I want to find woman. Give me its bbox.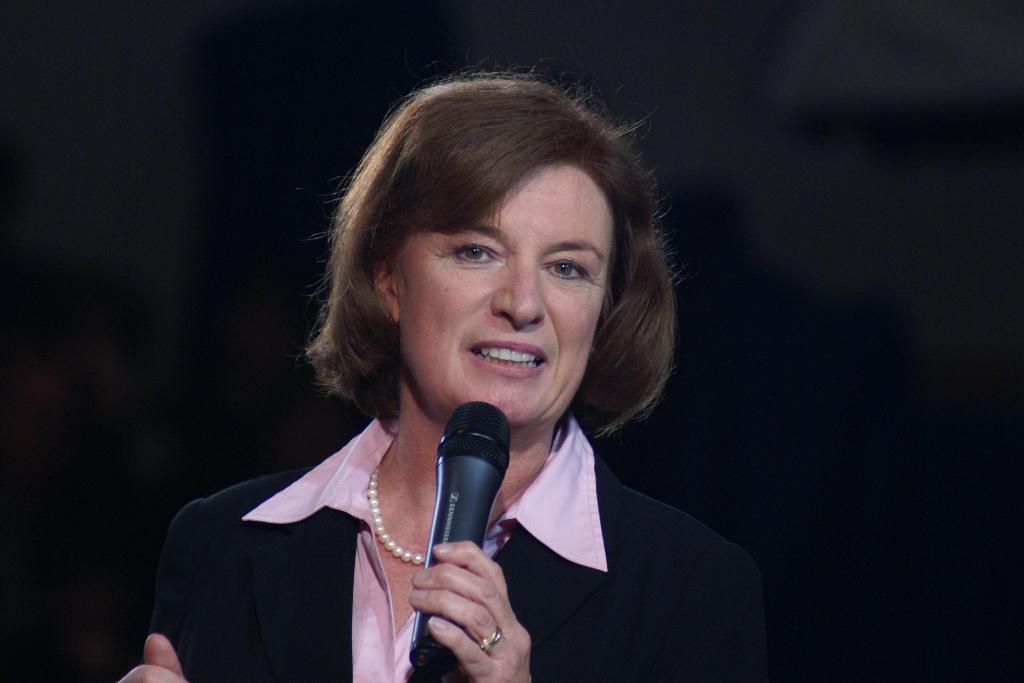
(120,70,769,682).
